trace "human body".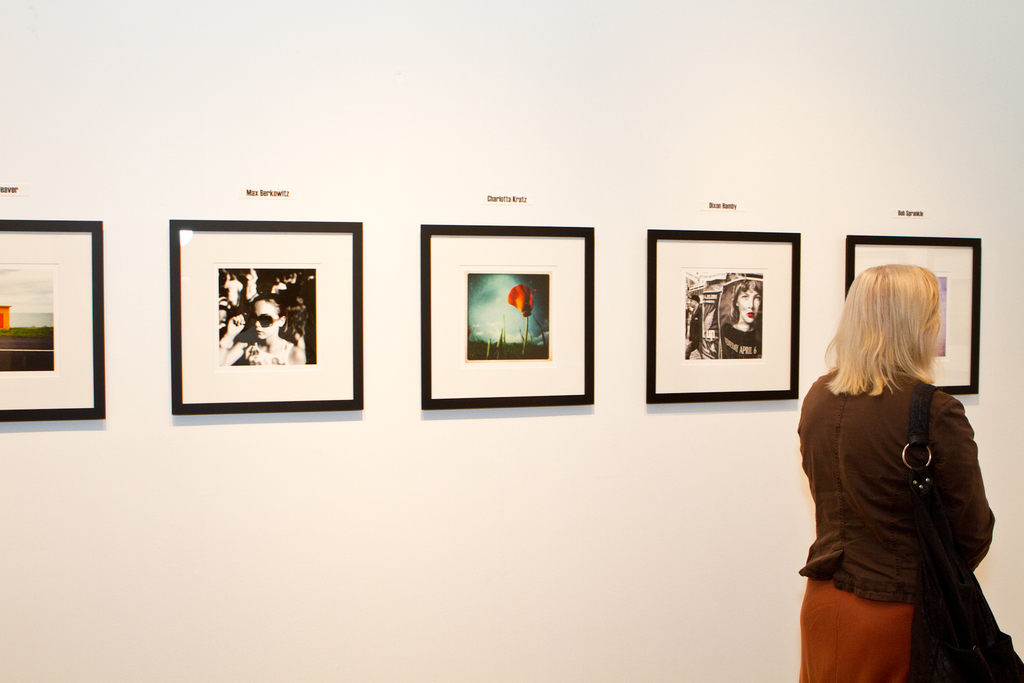
Traced to (804, 306, 1004, 682).
